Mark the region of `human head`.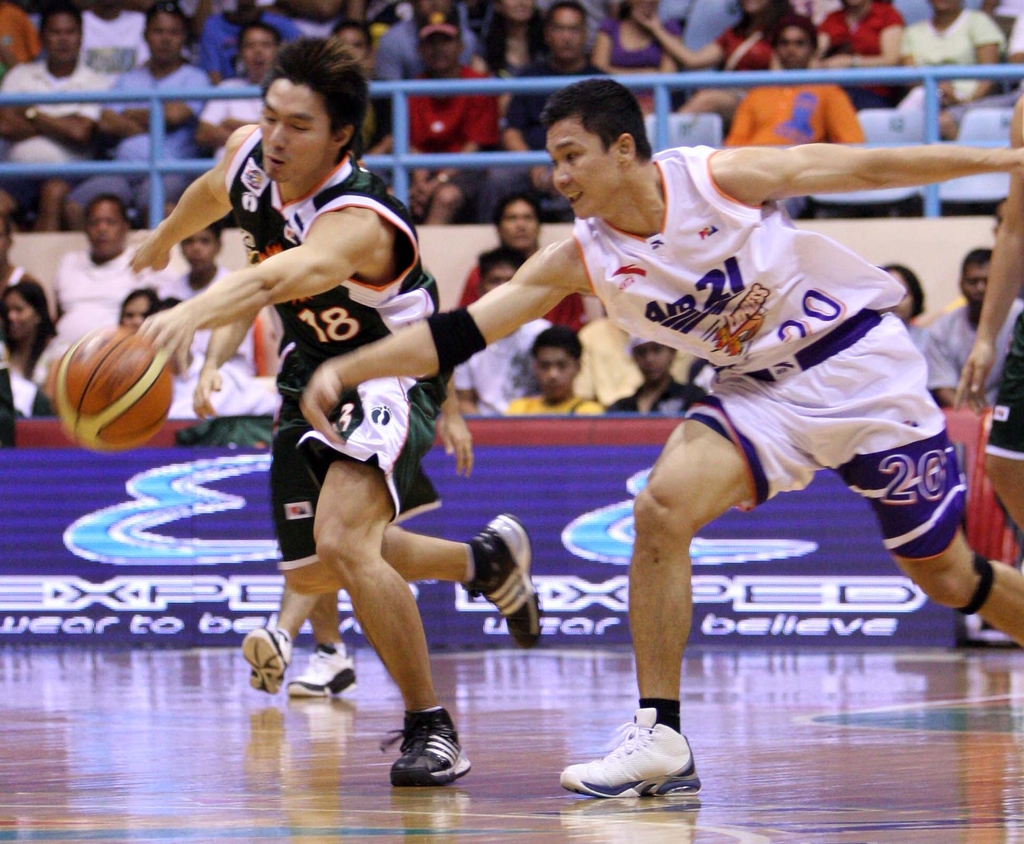
Region: (left=481, top=242, right=522, bottom=293).
